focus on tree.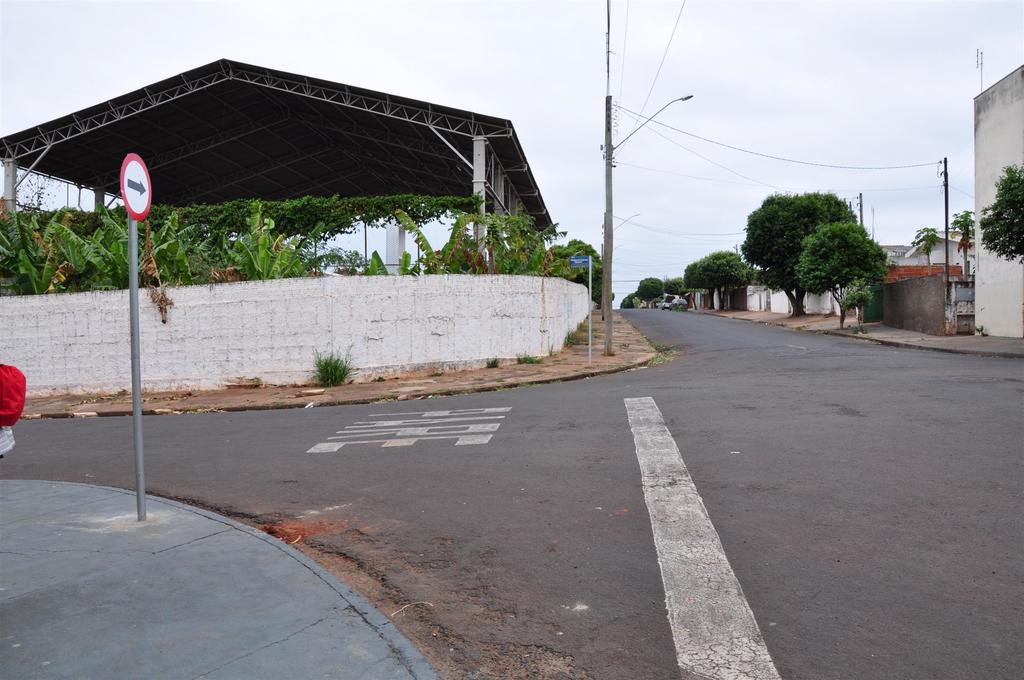
Focused at (952, 206, 977, 281).
